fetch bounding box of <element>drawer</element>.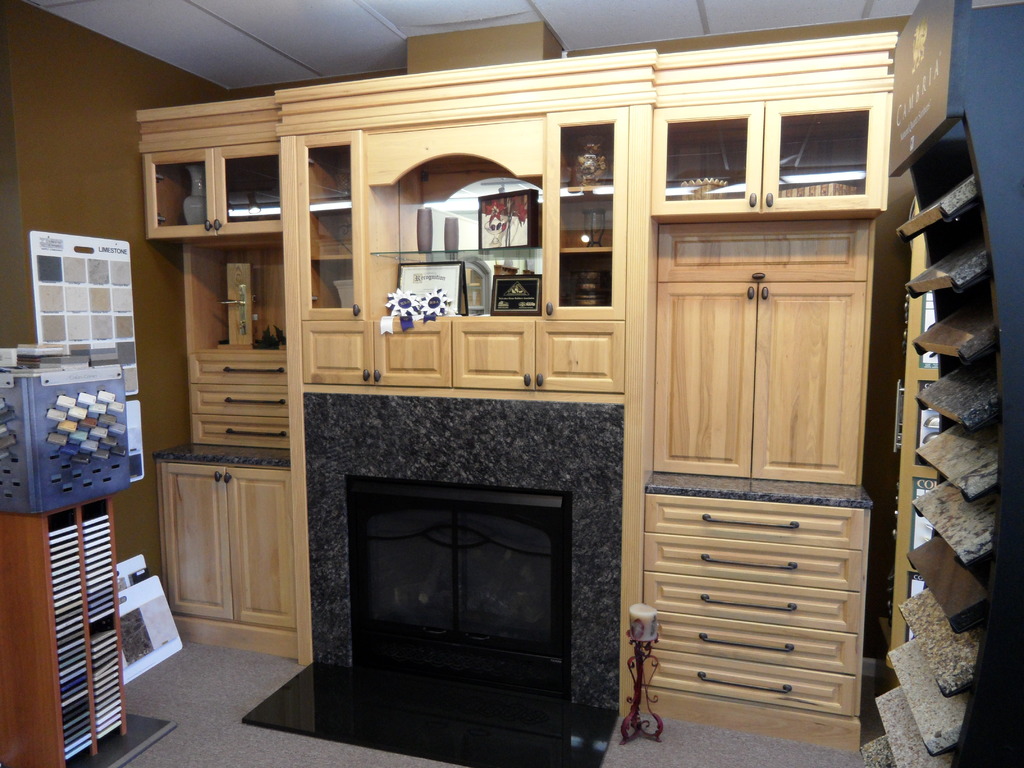
Bbox: bbox(643, 651, 853, 716).
